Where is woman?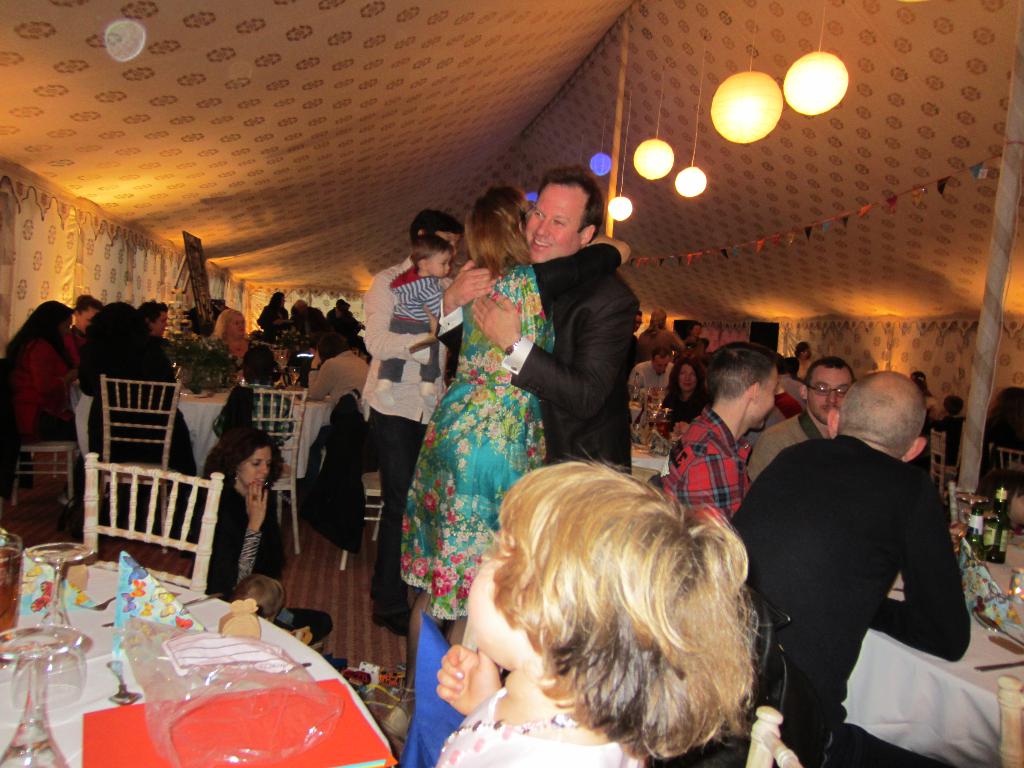
x1=205, y1=431, x2=333, y2=651.
